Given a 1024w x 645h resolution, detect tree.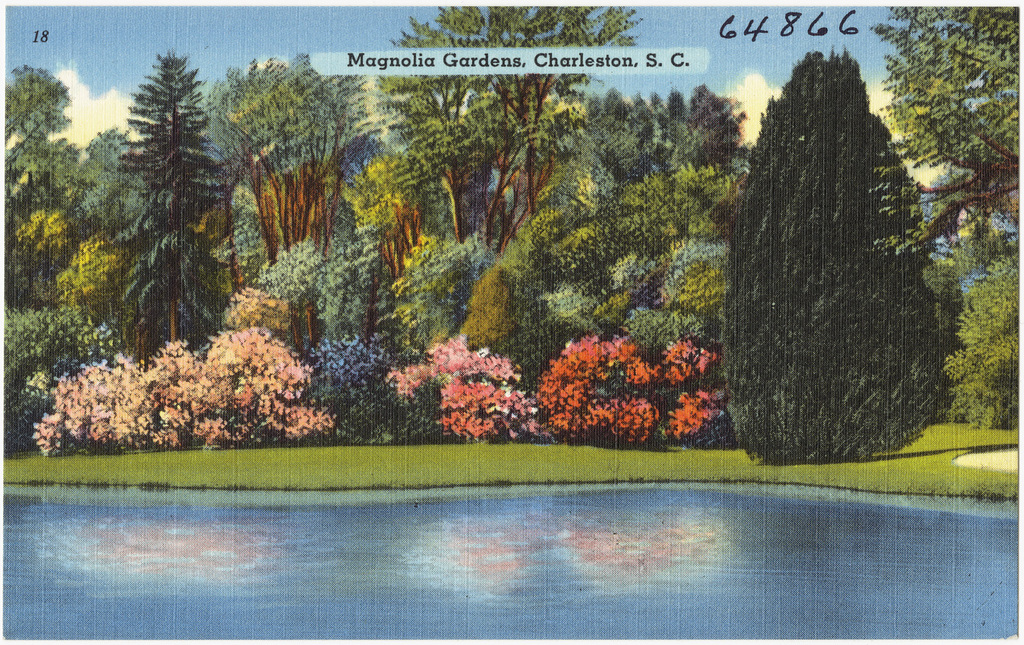
[371, 0, 637, 243].
